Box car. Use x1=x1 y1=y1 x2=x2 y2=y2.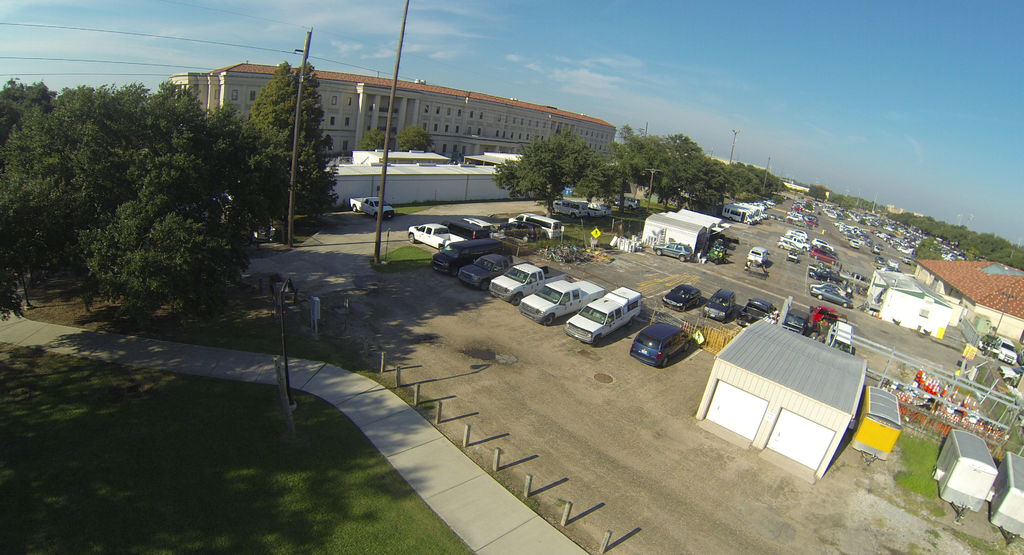
x1=810 y1=285 x2=851 y2=309.
